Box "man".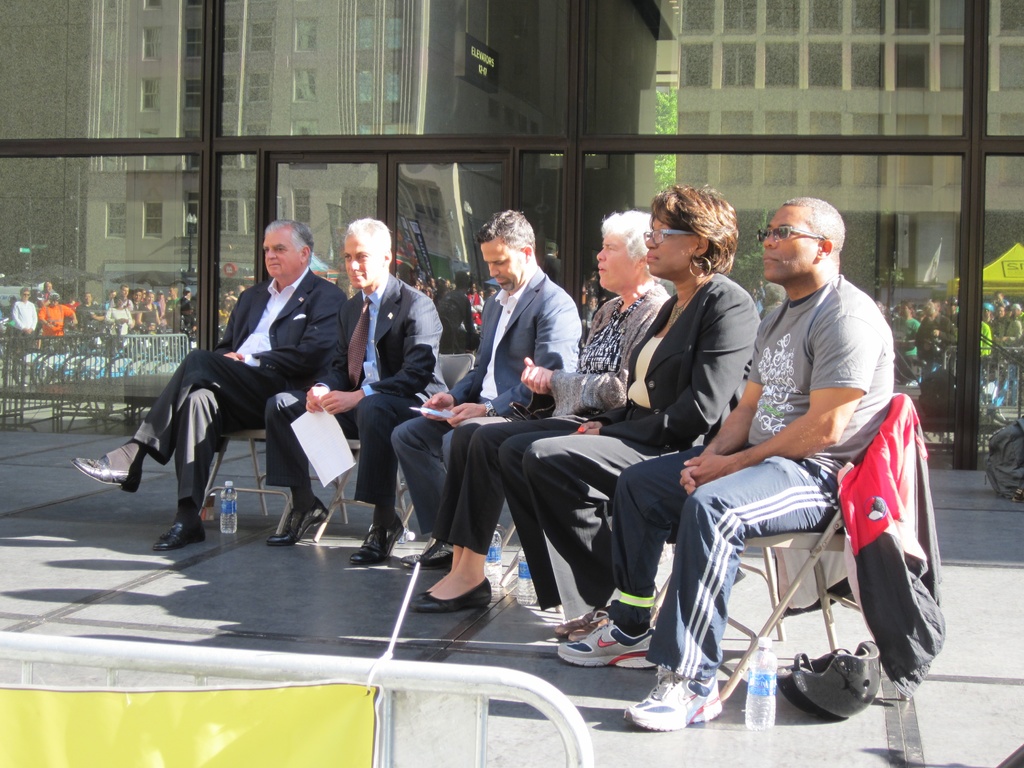
region(265, 218, 454, 565).
